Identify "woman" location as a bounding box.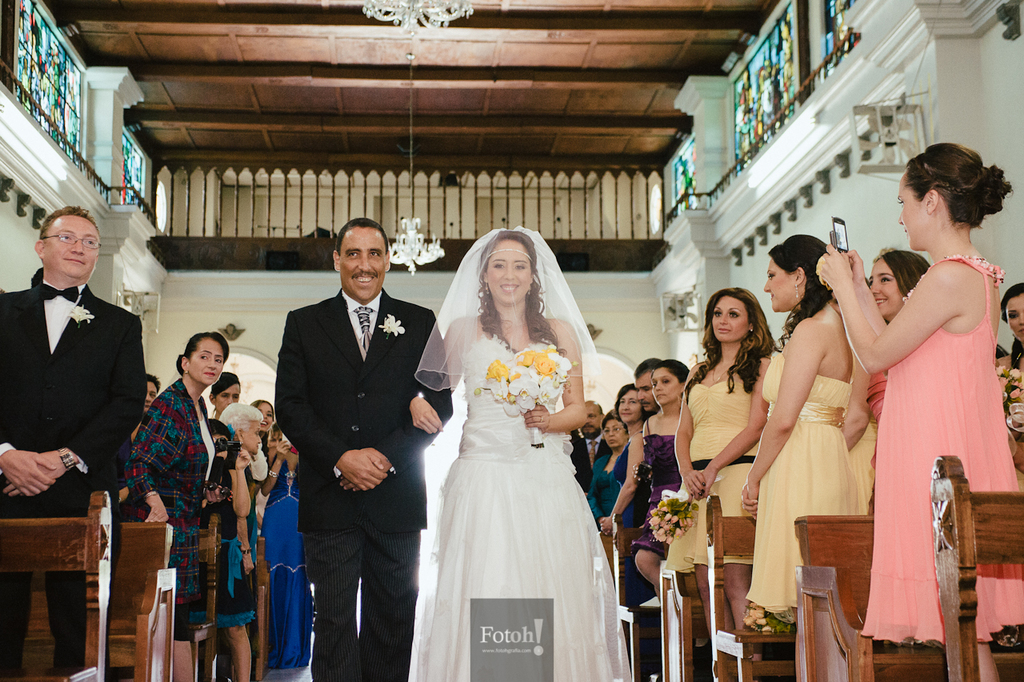
x1=258, y1=434, x2=314, y2=670.
